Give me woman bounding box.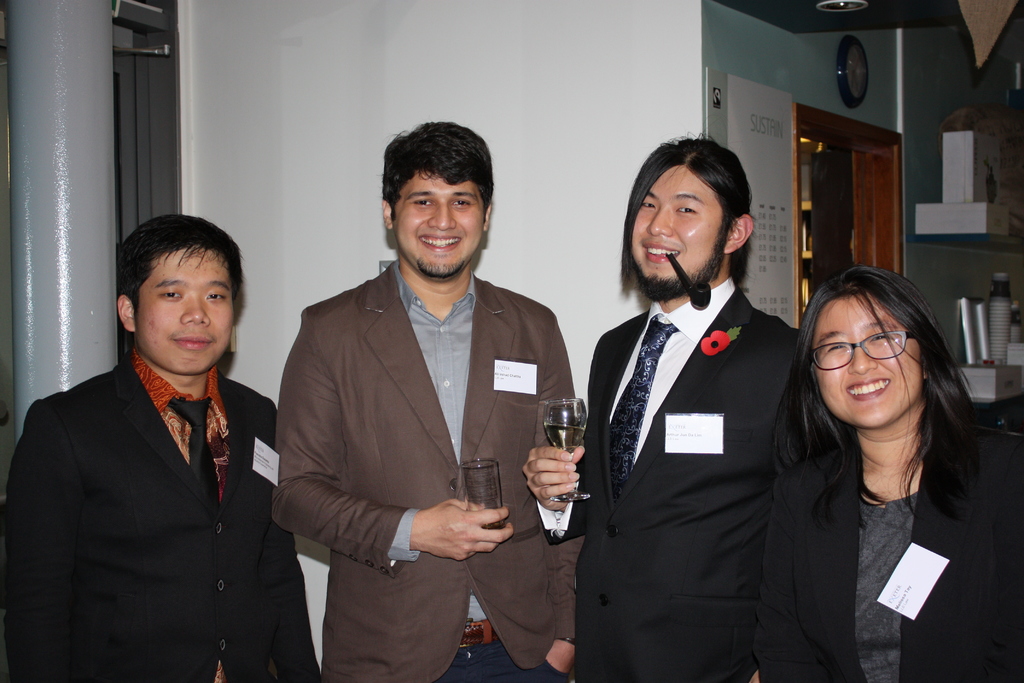
x1=754, y1=261, x2=1001, y2=659.
